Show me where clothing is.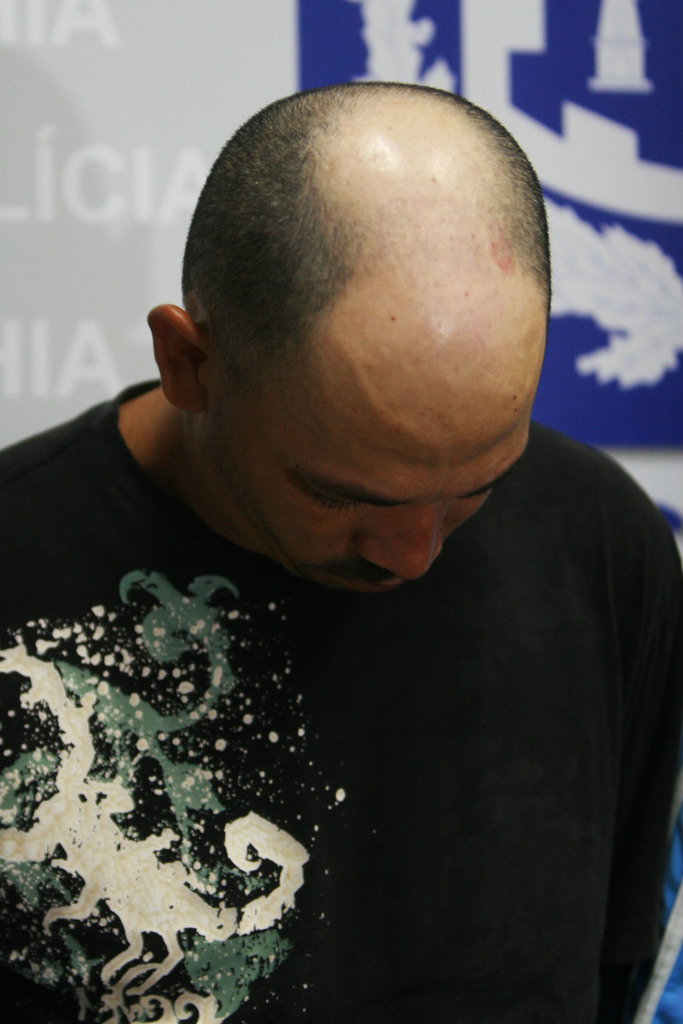
clothing is at detection(36, 269, 667, 1023).
